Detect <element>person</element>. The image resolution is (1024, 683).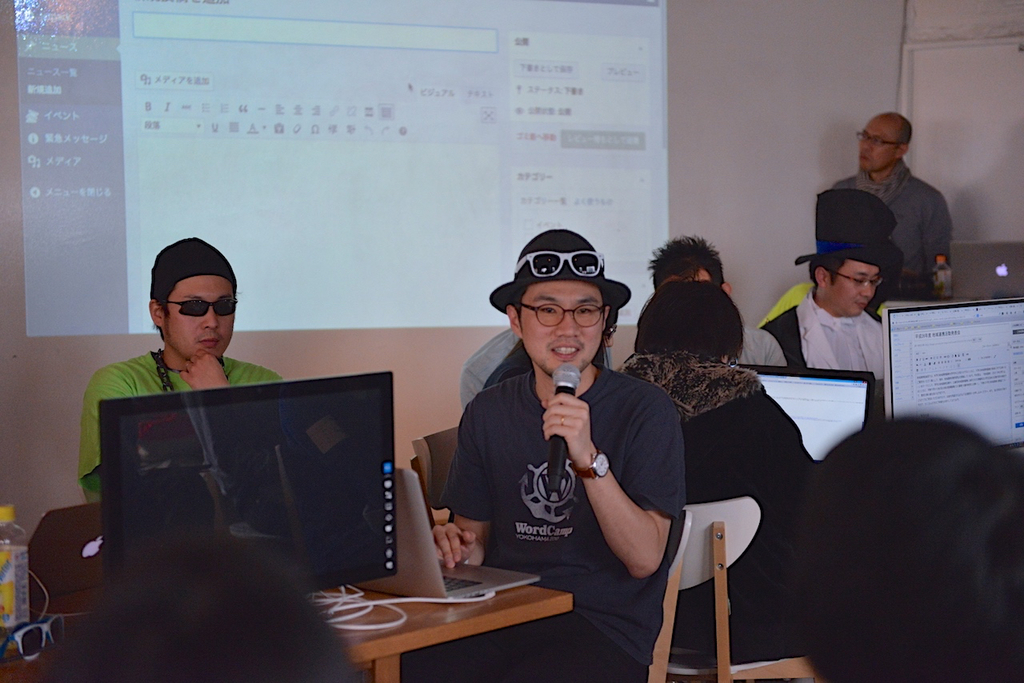
detection(606, 275, 822, 665).
